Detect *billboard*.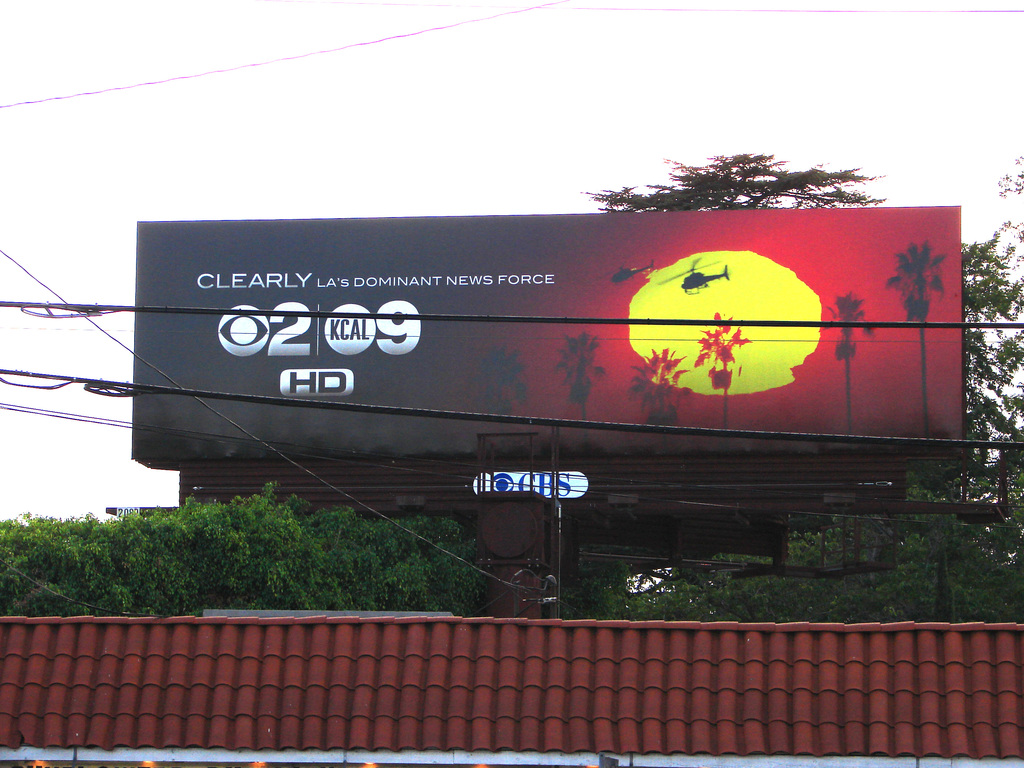
Detected at (109,200,865,502).
